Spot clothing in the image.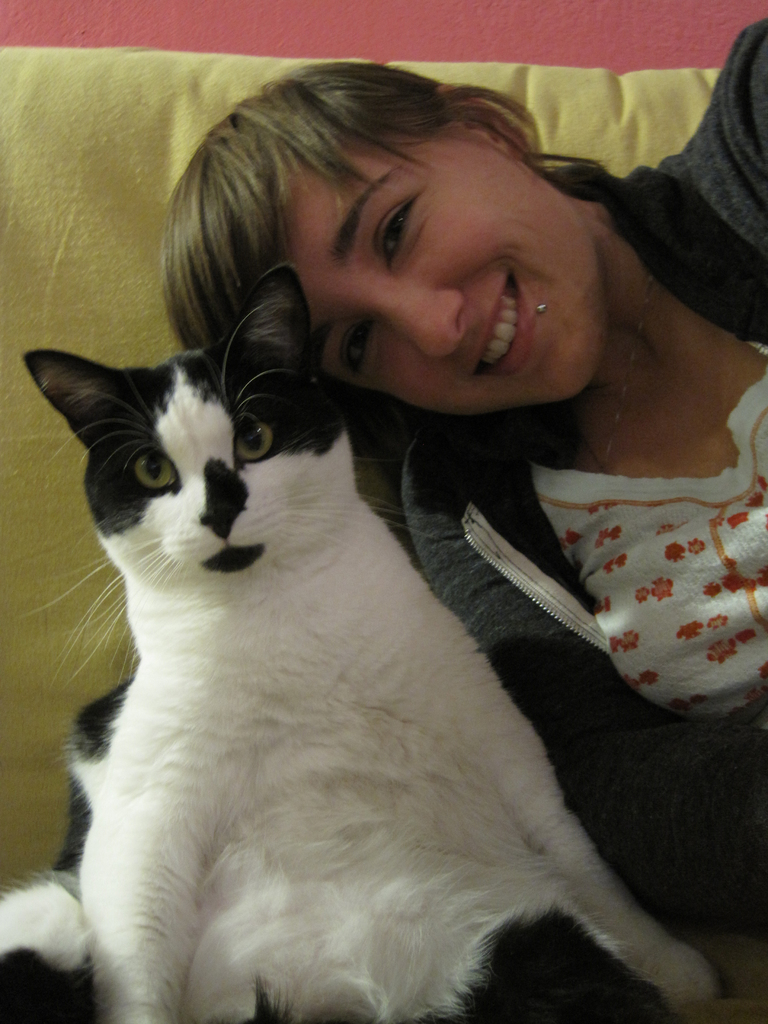
clothing found at 398 17 767 945.
